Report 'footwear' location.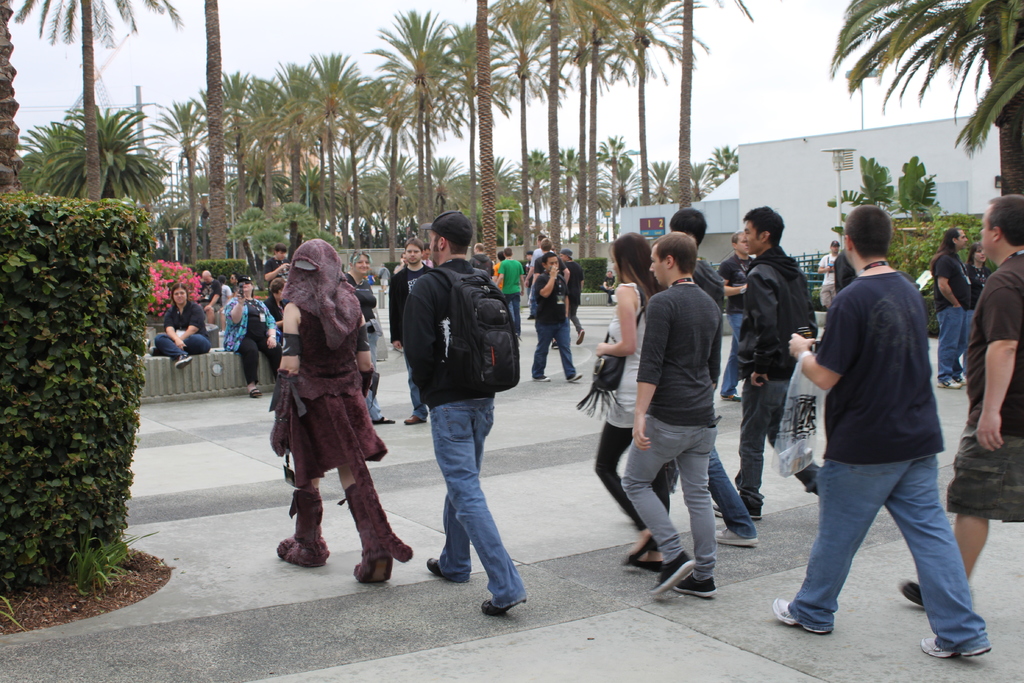
Report: rect(899, 587, 931, 610).
